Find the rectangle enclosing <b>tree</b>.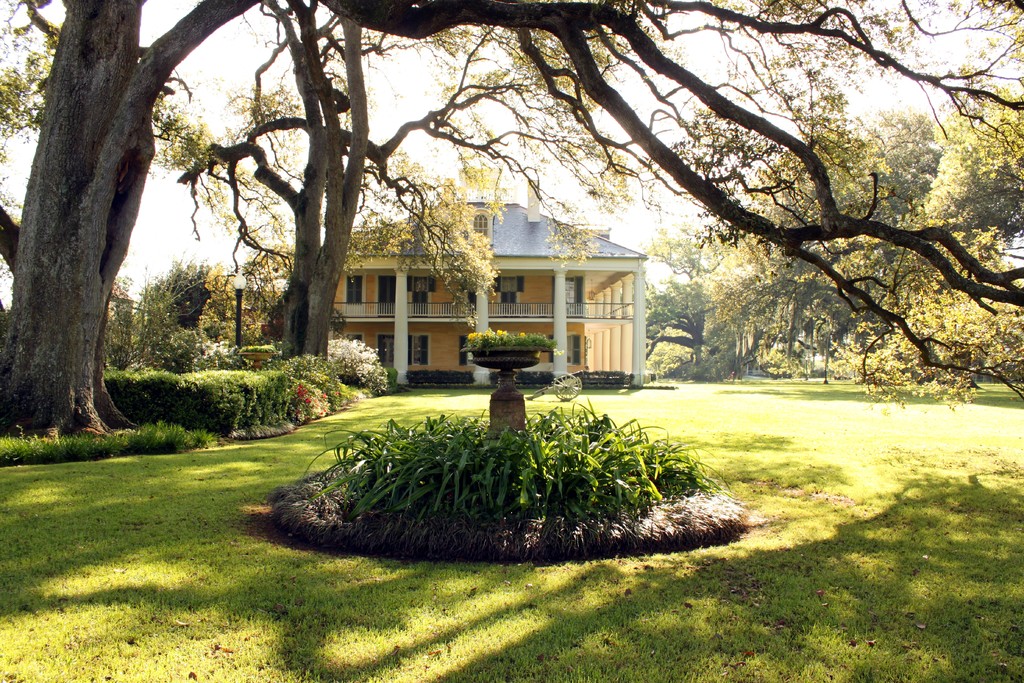
box(0, 0, 1023, 438).
